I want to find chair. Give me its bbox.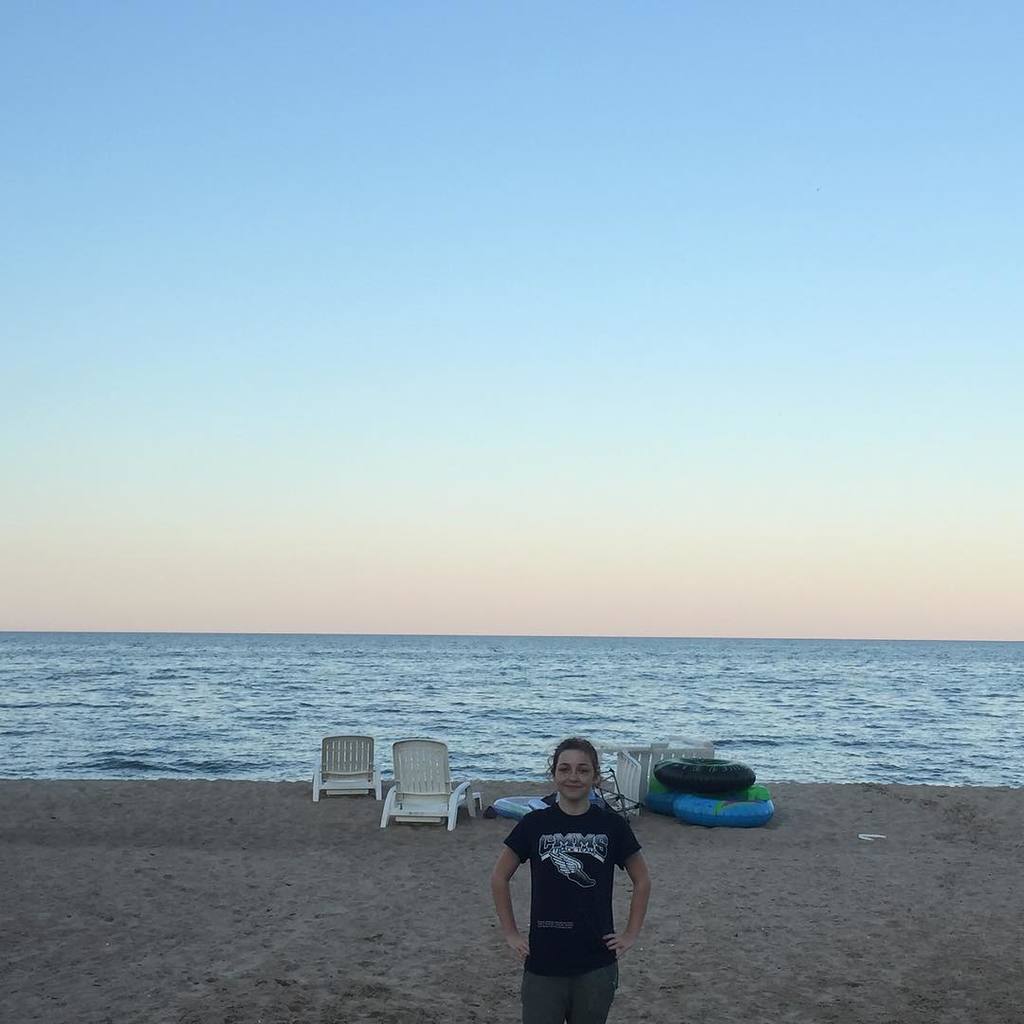
box=[378, 737, 492, 834].
